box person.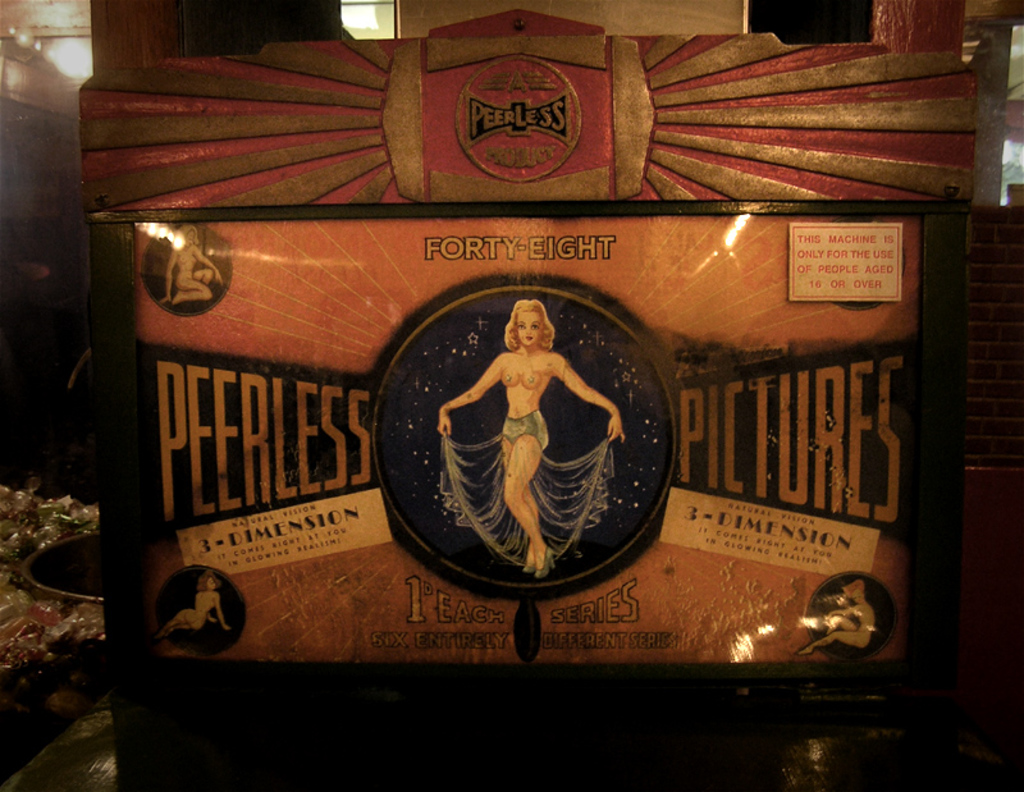
801, 580, 881, 656.
